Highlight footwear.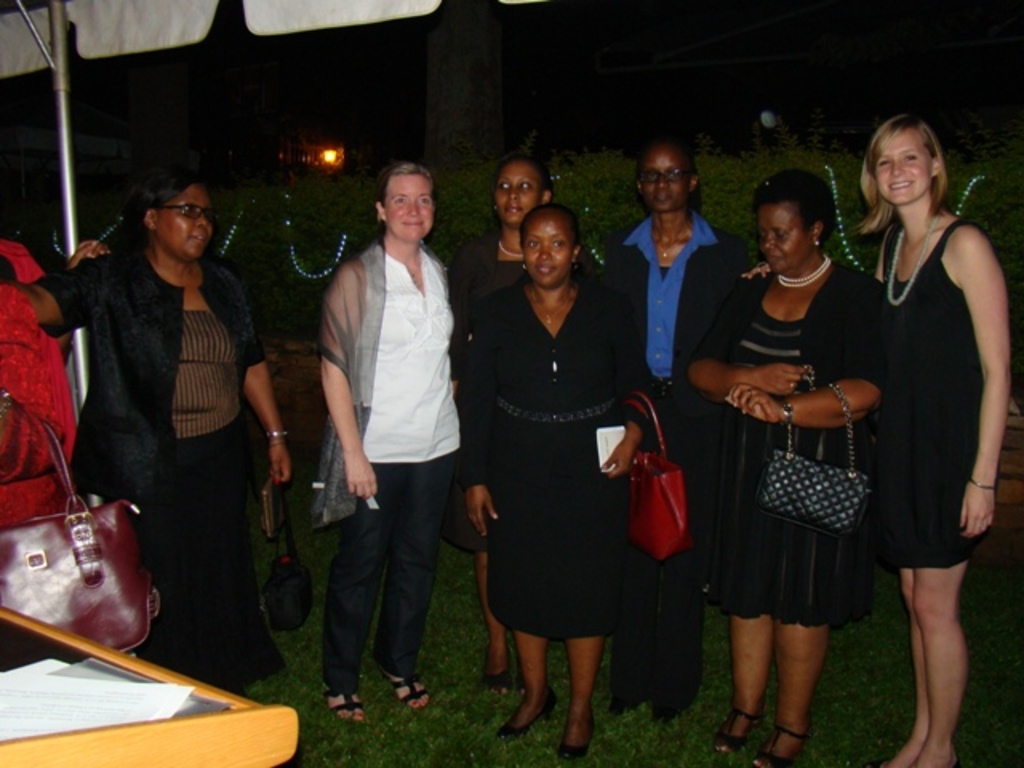
Highlighted region: bbox=(482, 664, 515, 696).
